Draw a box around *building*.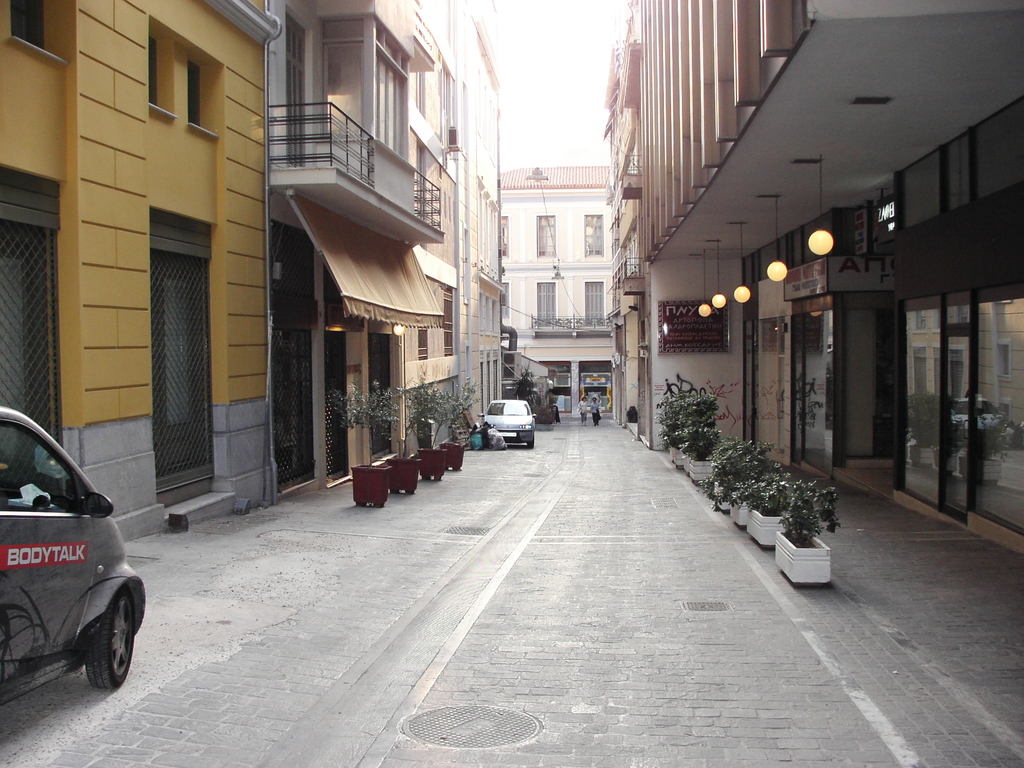
locate(502, 157, 614, 413).
